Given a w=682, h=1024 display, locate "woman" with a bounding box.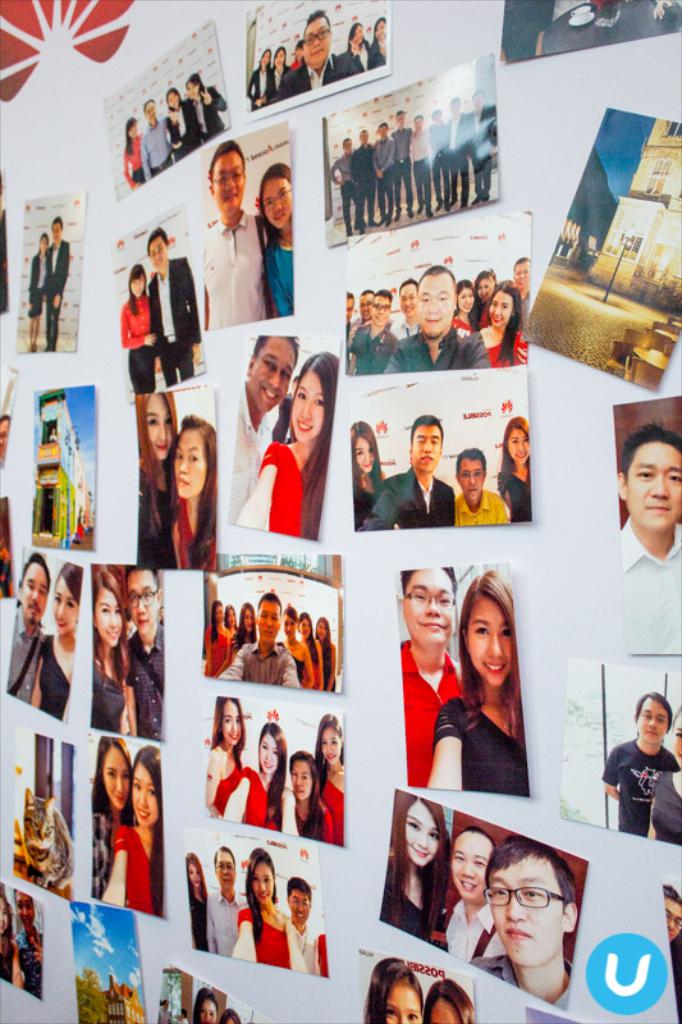
Located: <region>312, 612, 342, 686</region>.
